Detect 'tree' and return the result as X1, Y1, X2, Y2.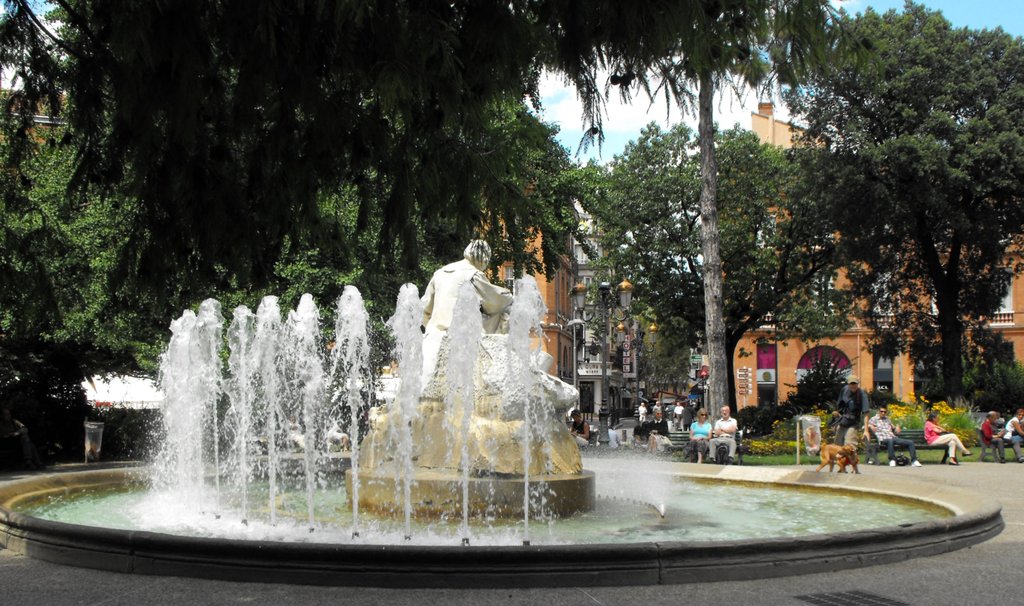
574, 126, 836, 440.
